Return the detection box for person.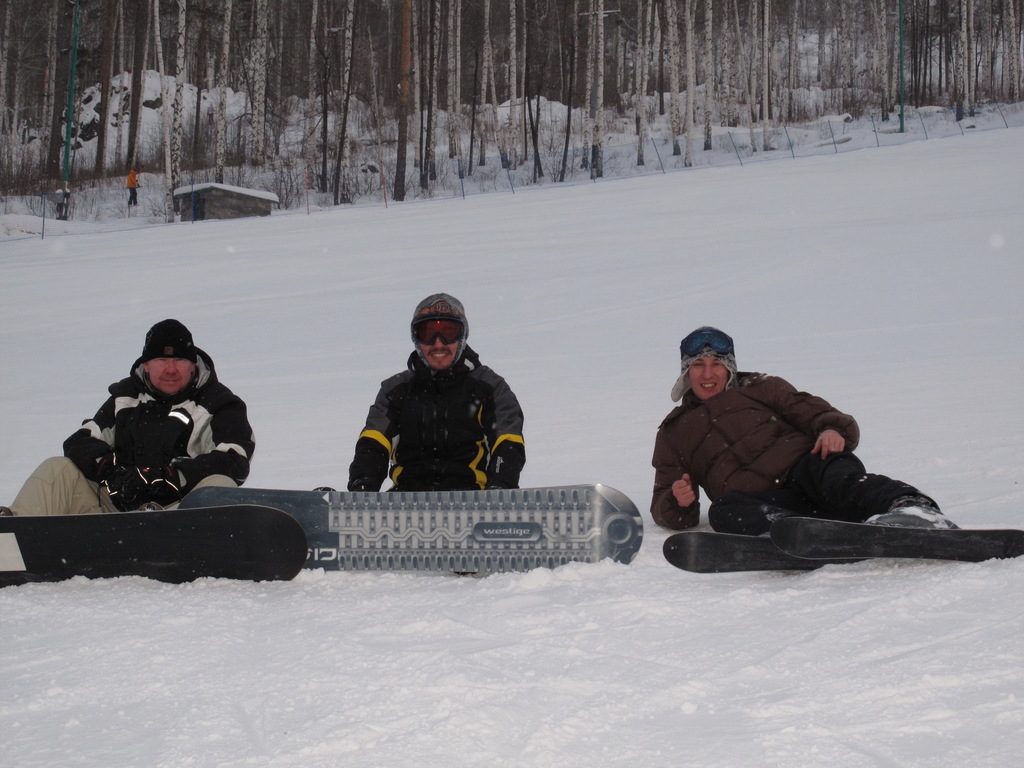
126:172:136:206.
